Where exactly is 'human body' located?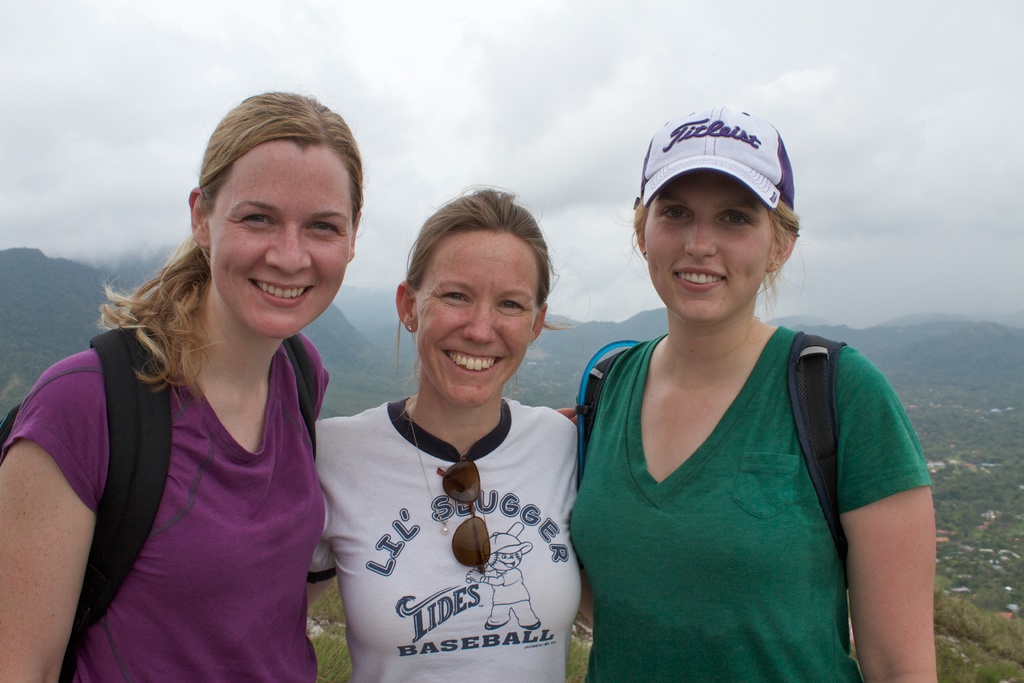
Its bounding box is box(550, 142, 927, 682).
